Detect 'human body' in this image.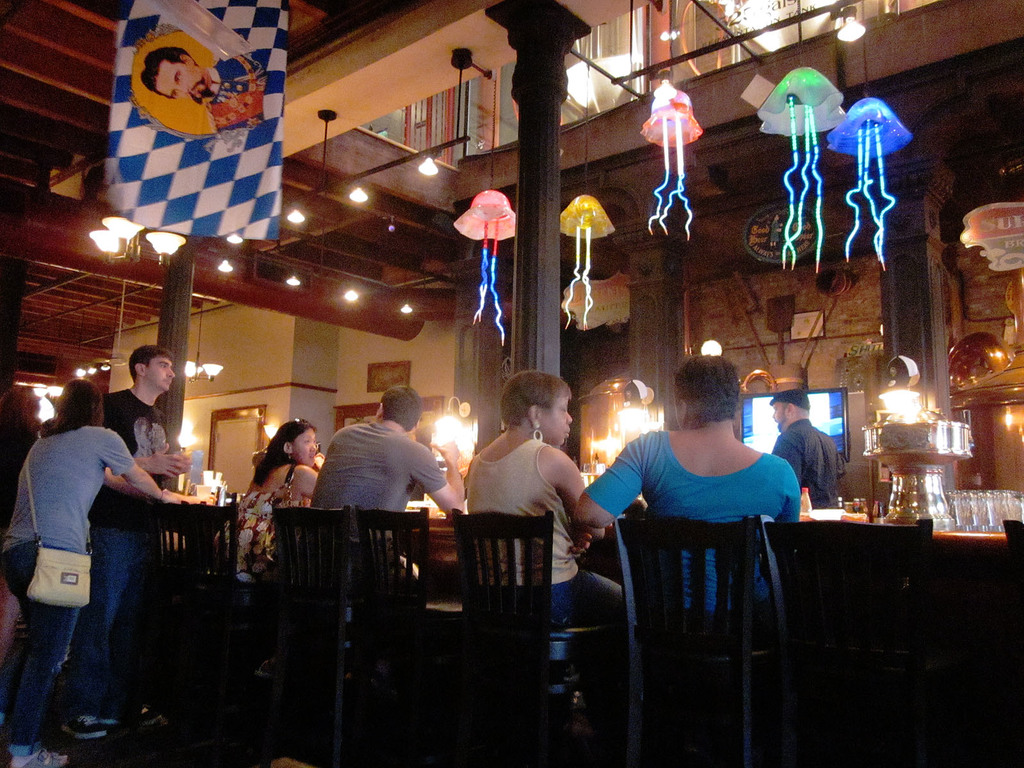
Detection: <region>771, 381, 845, 508</region>.
